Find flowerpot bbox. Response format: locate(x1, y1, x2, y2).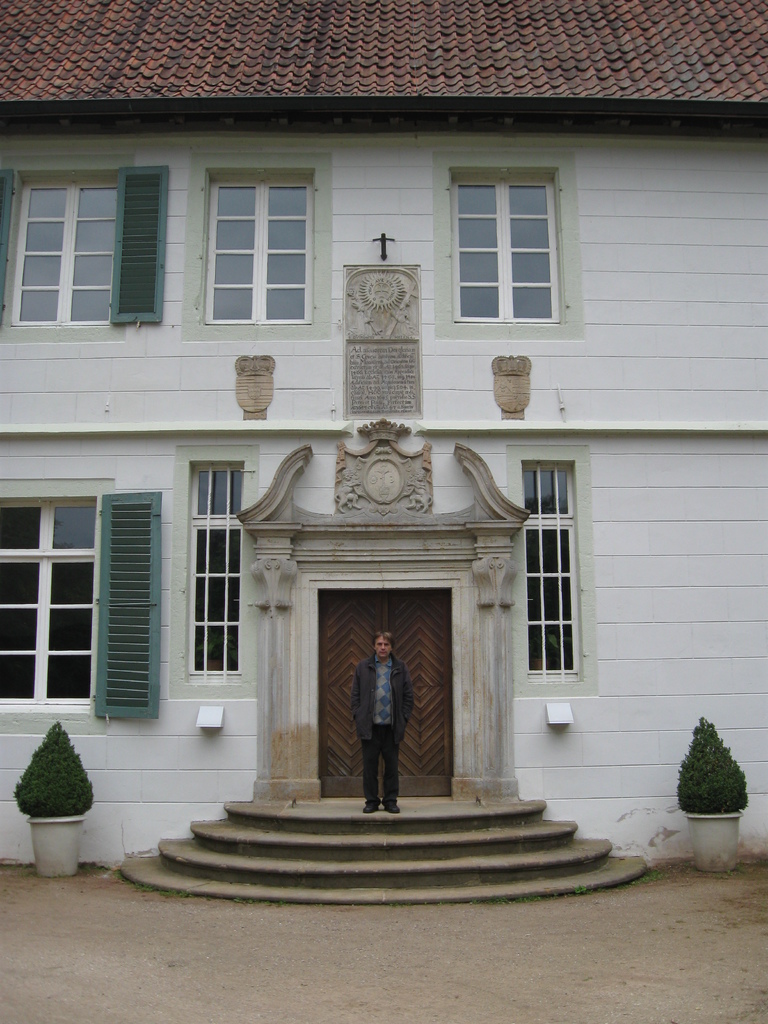
locate(25, 812, 84, 882).
